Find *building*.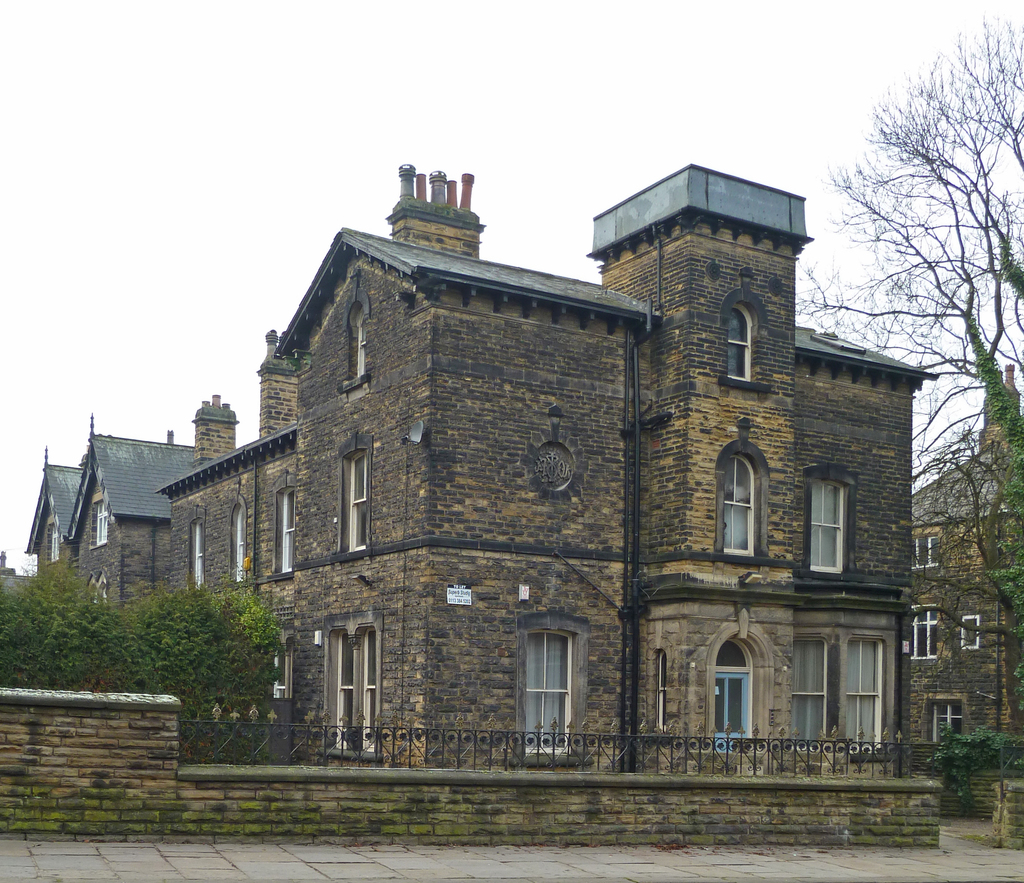
Rect(21, 160, 940, 770).
